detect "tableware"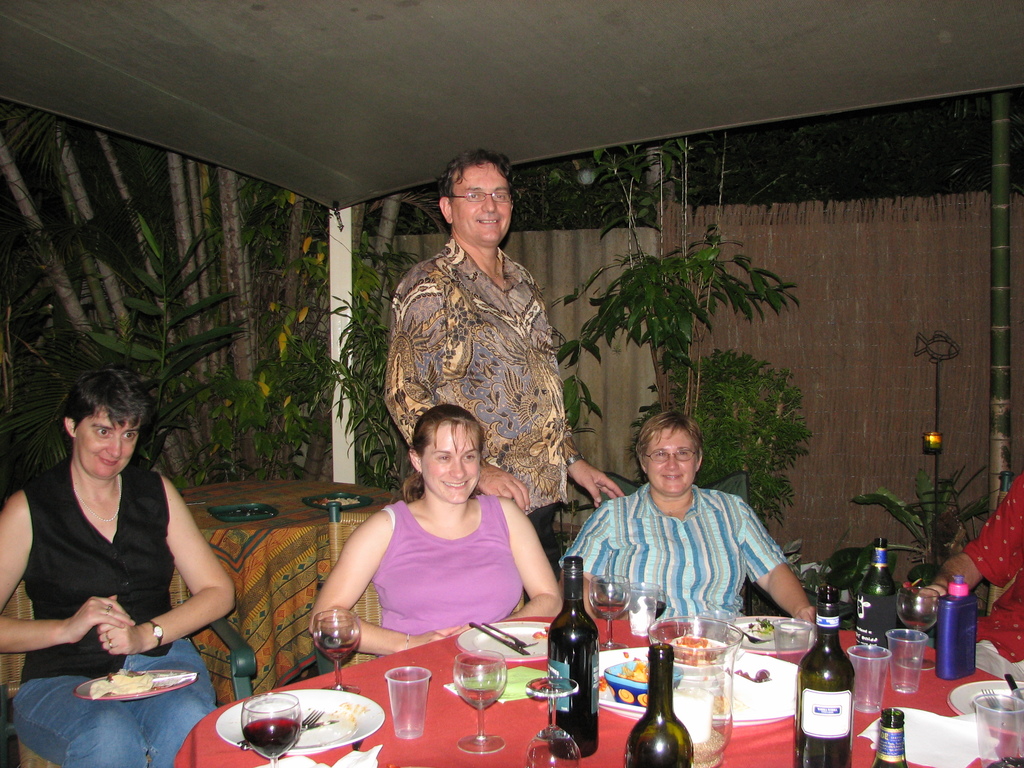
box(627, 580, 660, 636)
